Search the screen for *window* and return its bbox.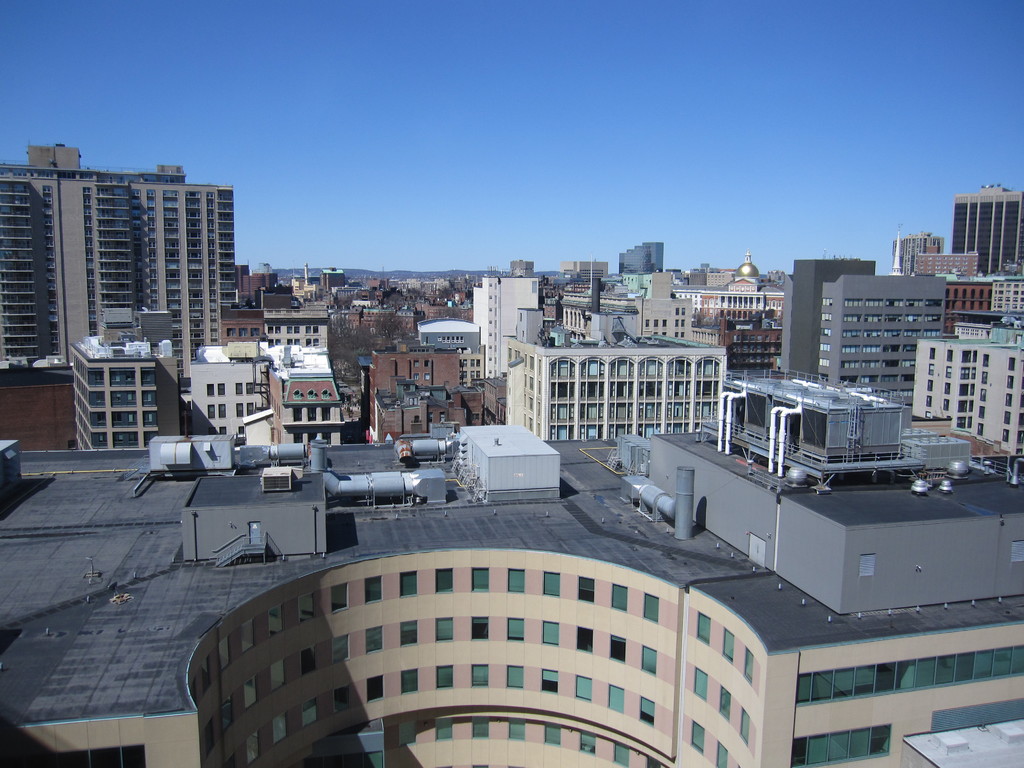
Found: [247,402,253,412].
